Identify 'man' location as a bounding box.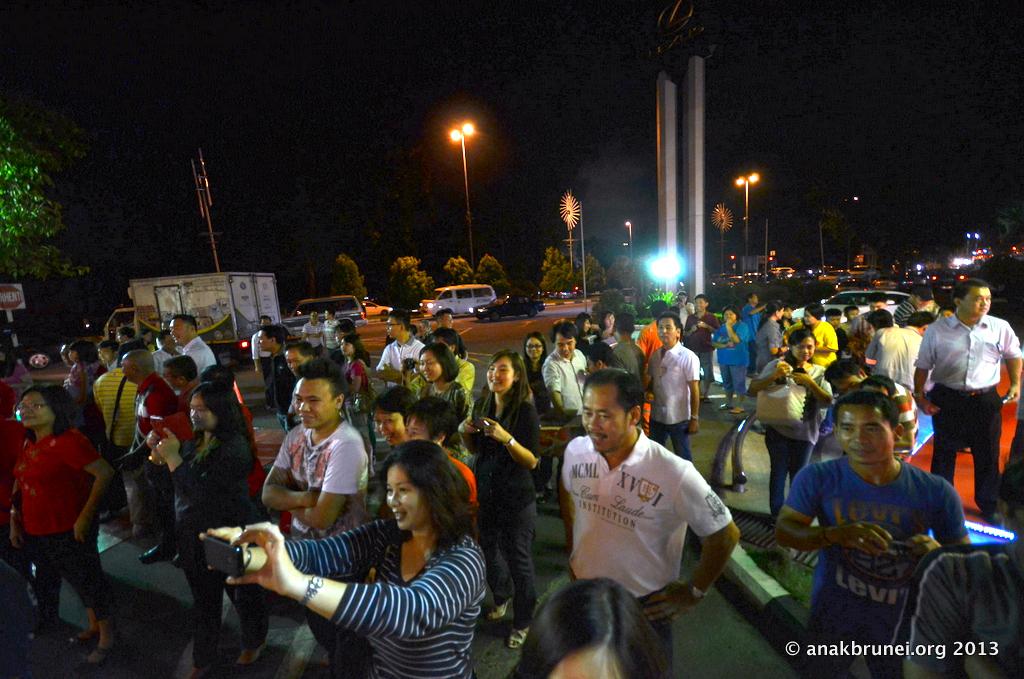
<region>771, 391, 968, 678</region>.
